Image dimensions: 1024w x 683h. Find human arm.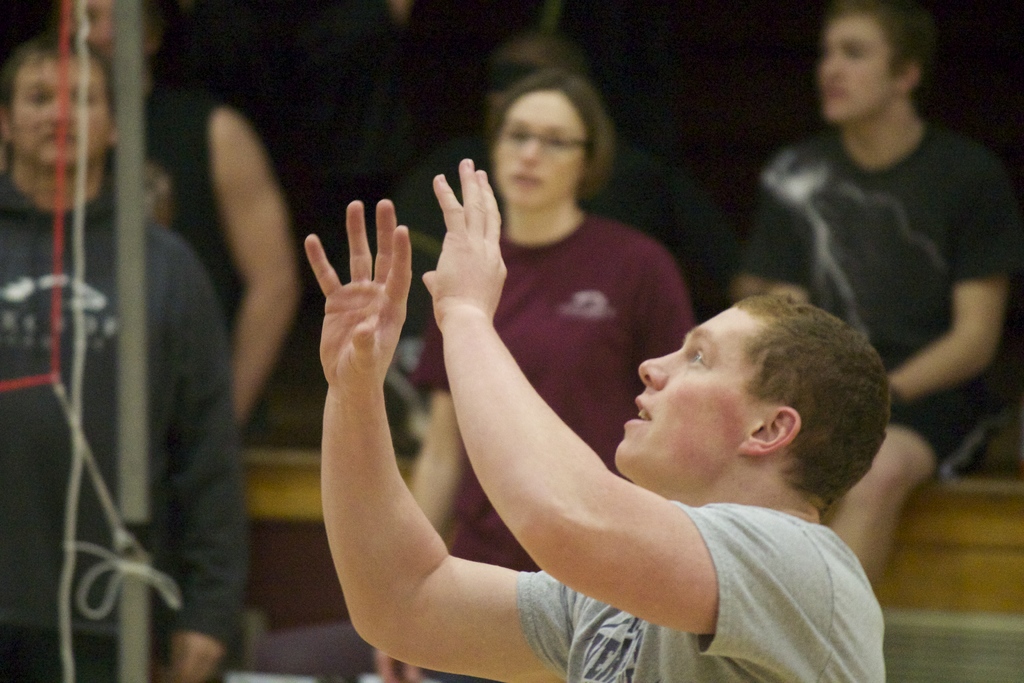
(left=215, top=101, right=304, bottom=433).
